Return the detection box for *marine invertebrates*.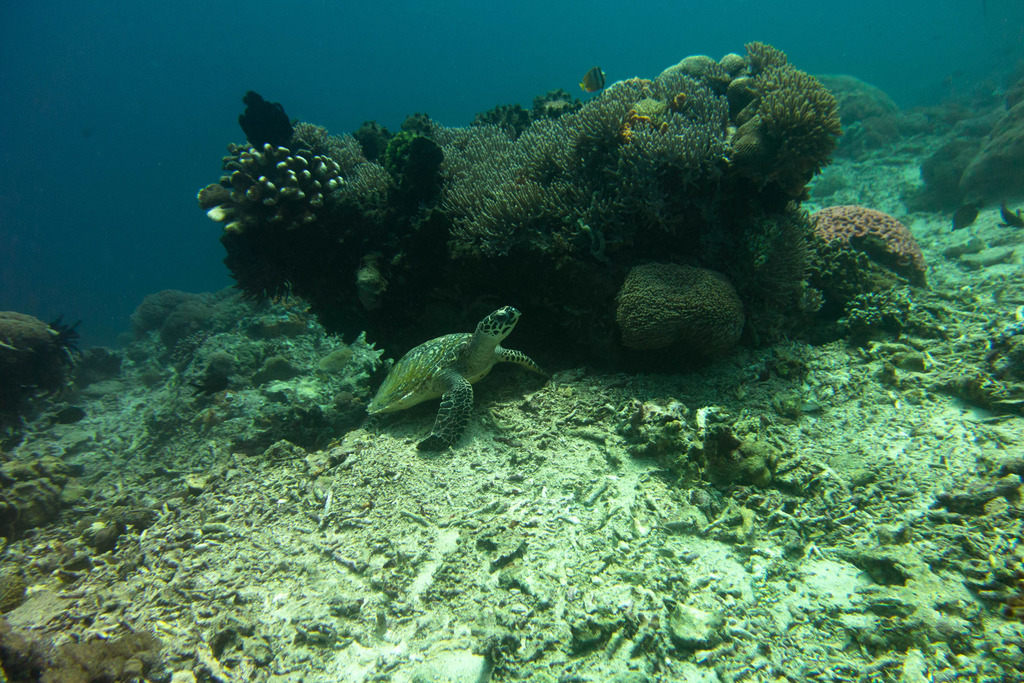
select_region(803, 199, 938, 290).
